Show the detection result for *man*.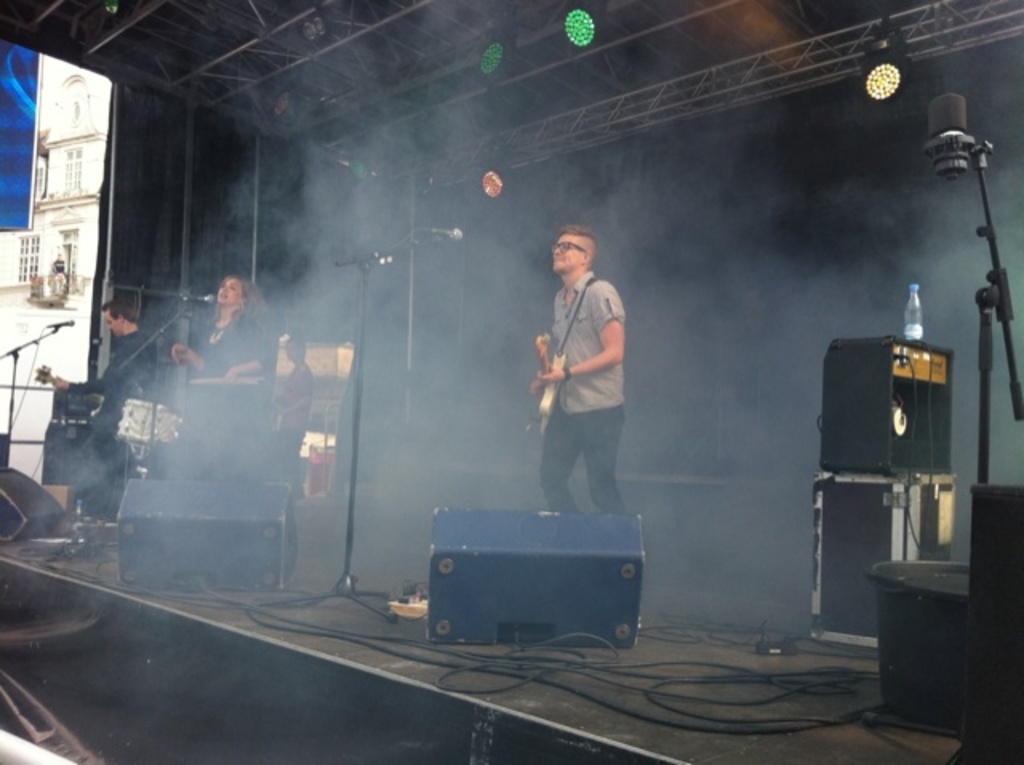
<box>525,243,637,528</box>.
